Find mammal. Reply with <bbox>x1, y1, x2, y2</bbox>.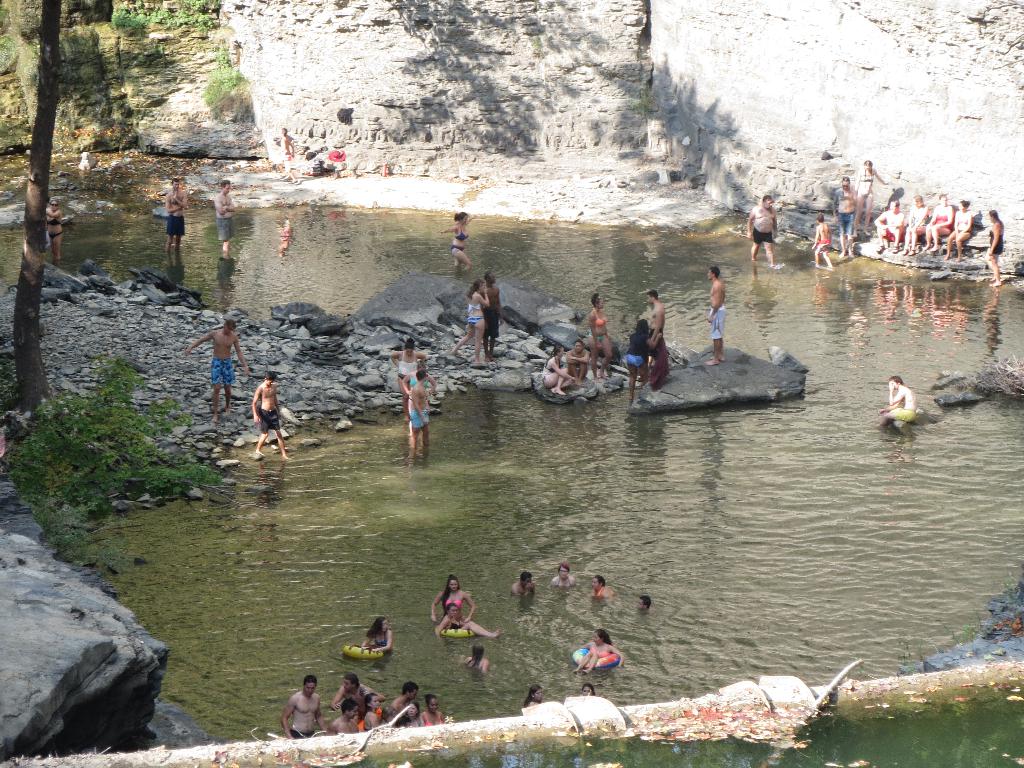
<bbox>44, 201, 68, 259</bbox>.
